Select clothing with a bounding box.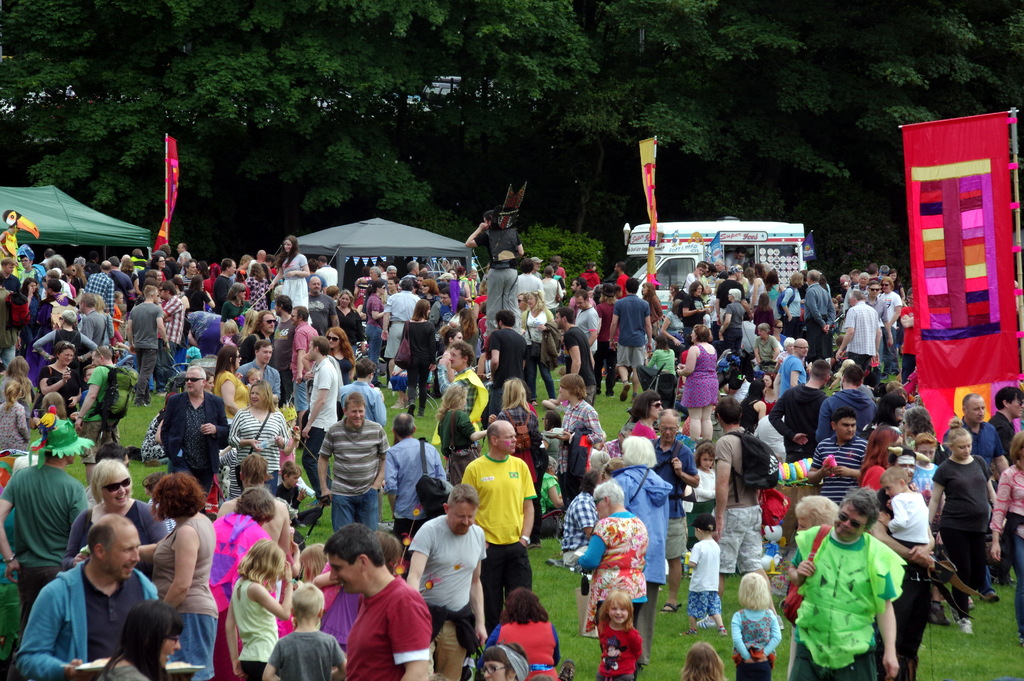
882,524,932,680.
